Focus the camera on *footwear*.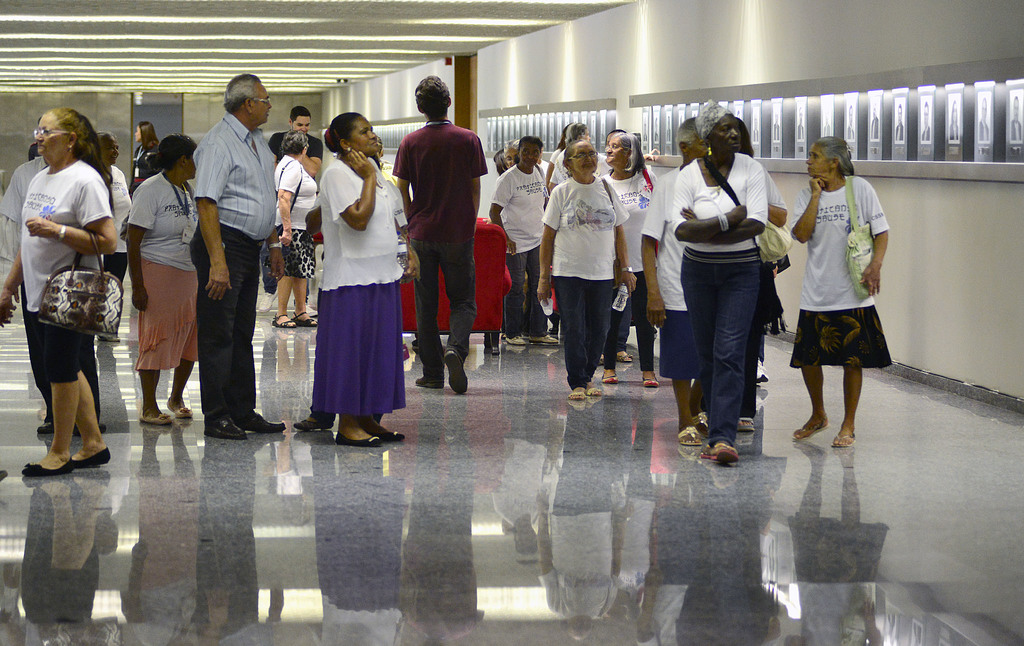
Focus region: bbox(205, 414, 248, 439).
